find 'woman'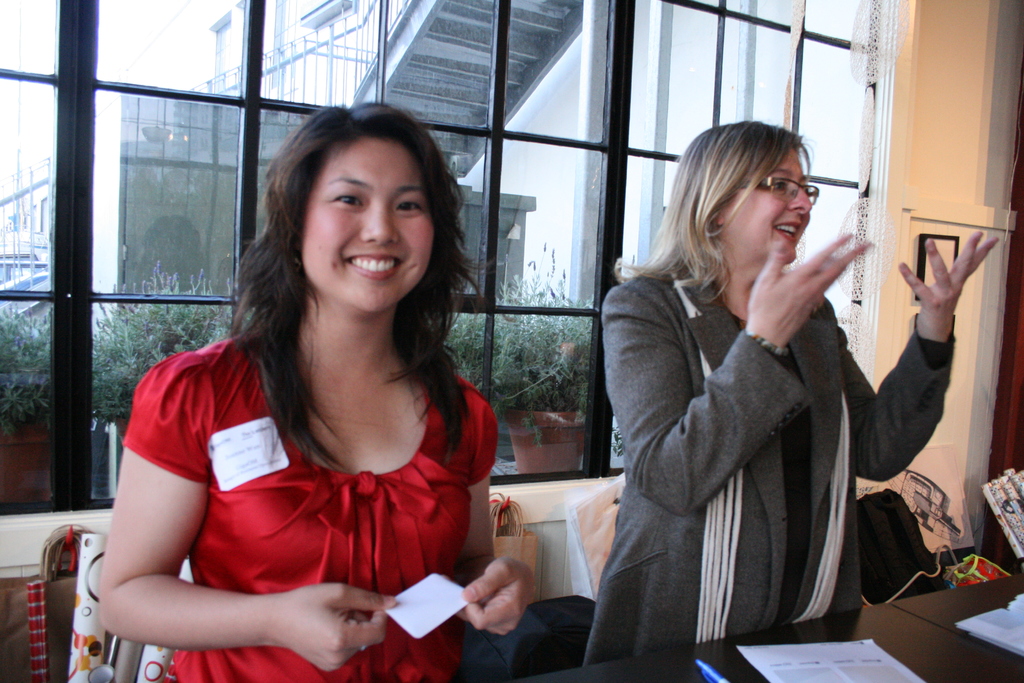
BBox(97, 103, 534, 682)
